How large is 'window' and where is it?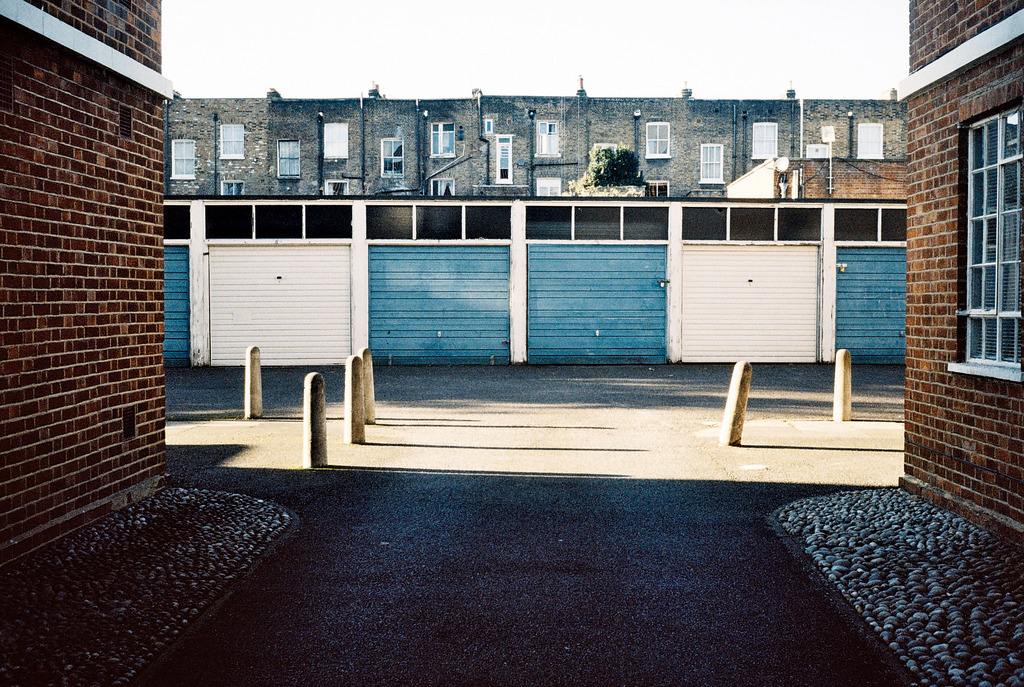
Bounding box: <box>530,117,560,158</box>.
